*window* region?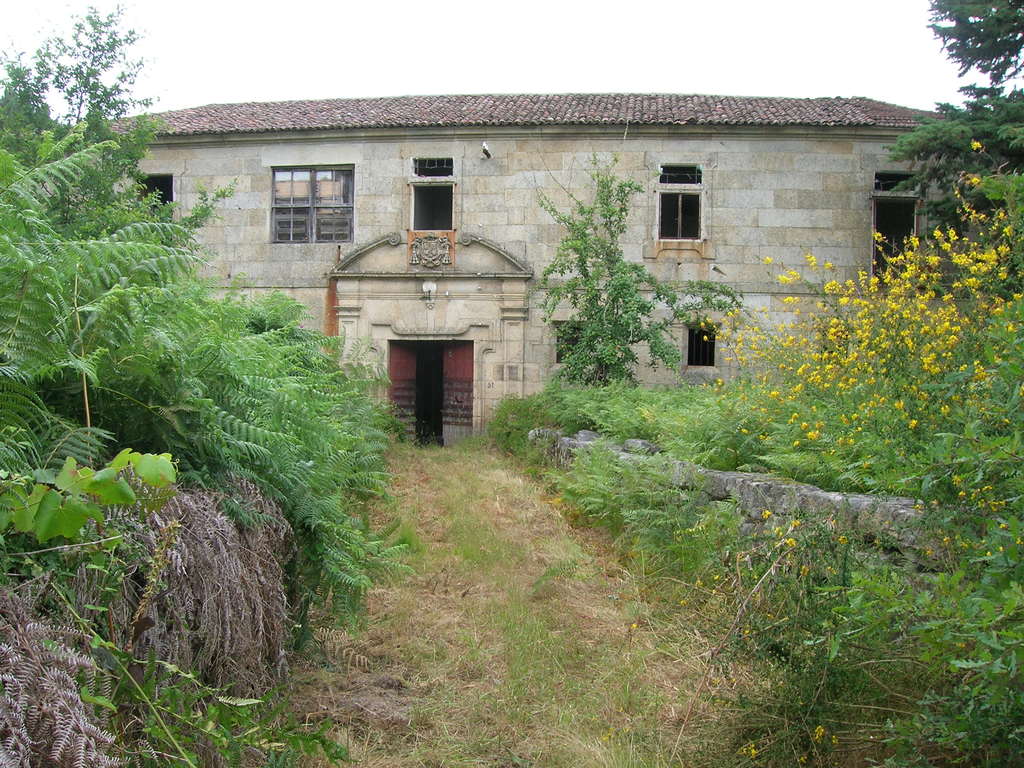
684/326/718/366
